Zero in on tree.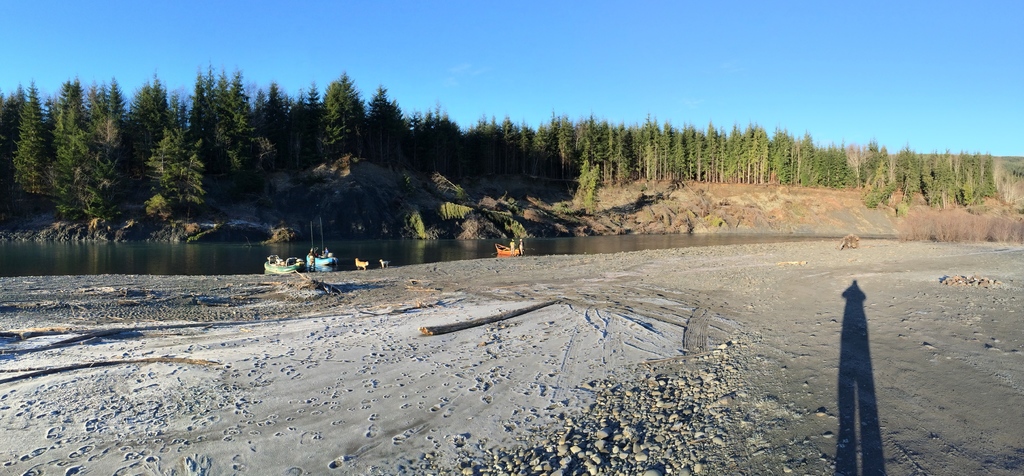
Zeroed in: [576,164,604,217].
